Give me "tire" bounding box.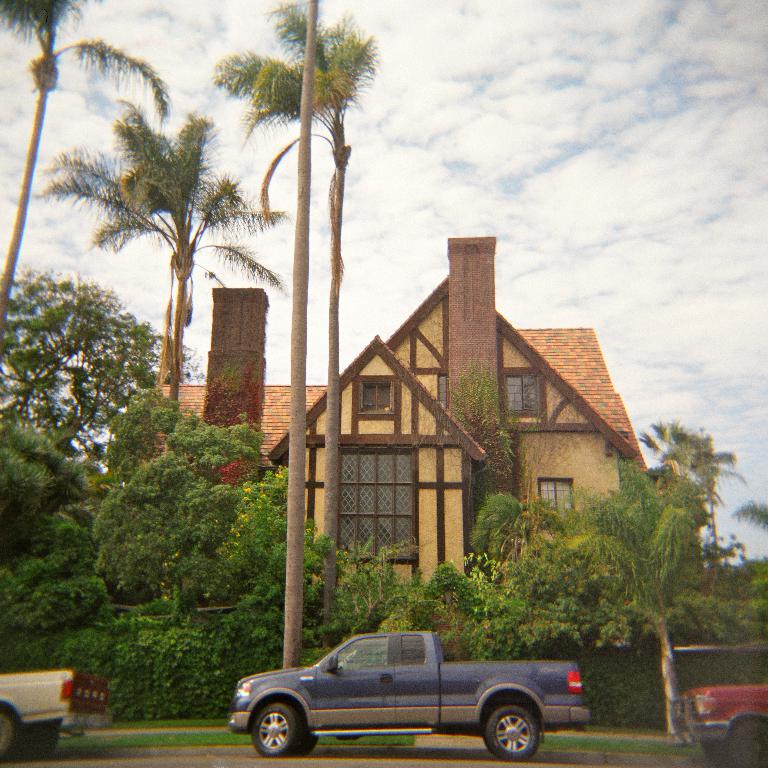
region(0, 709, 19, 760).
